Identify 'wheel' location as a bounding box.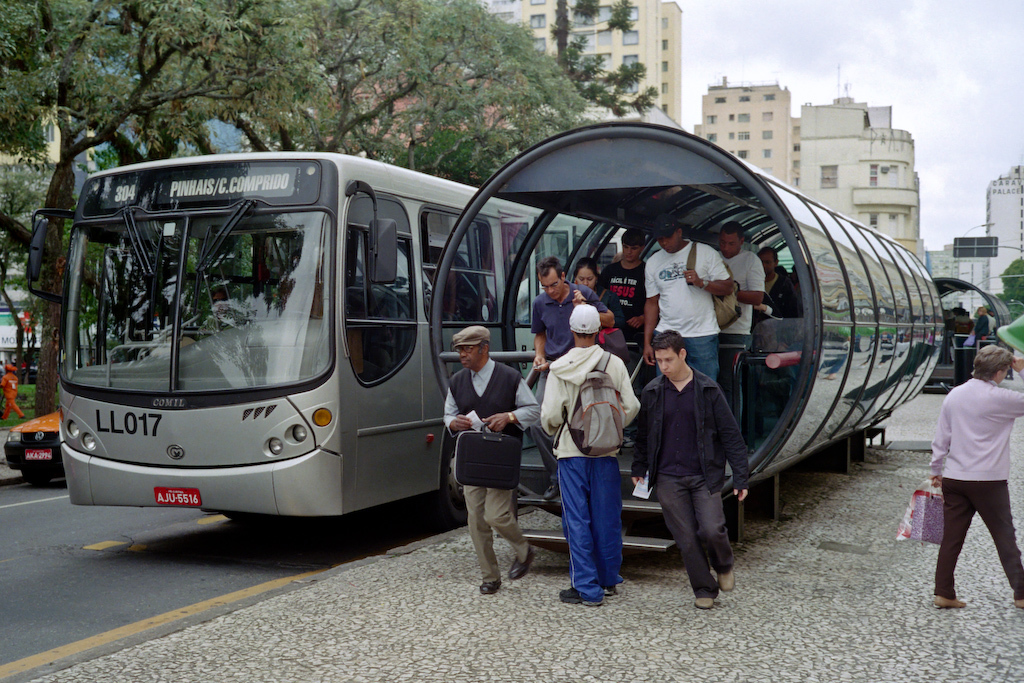
x1=20 y1=468 x2=52 y2=488.
